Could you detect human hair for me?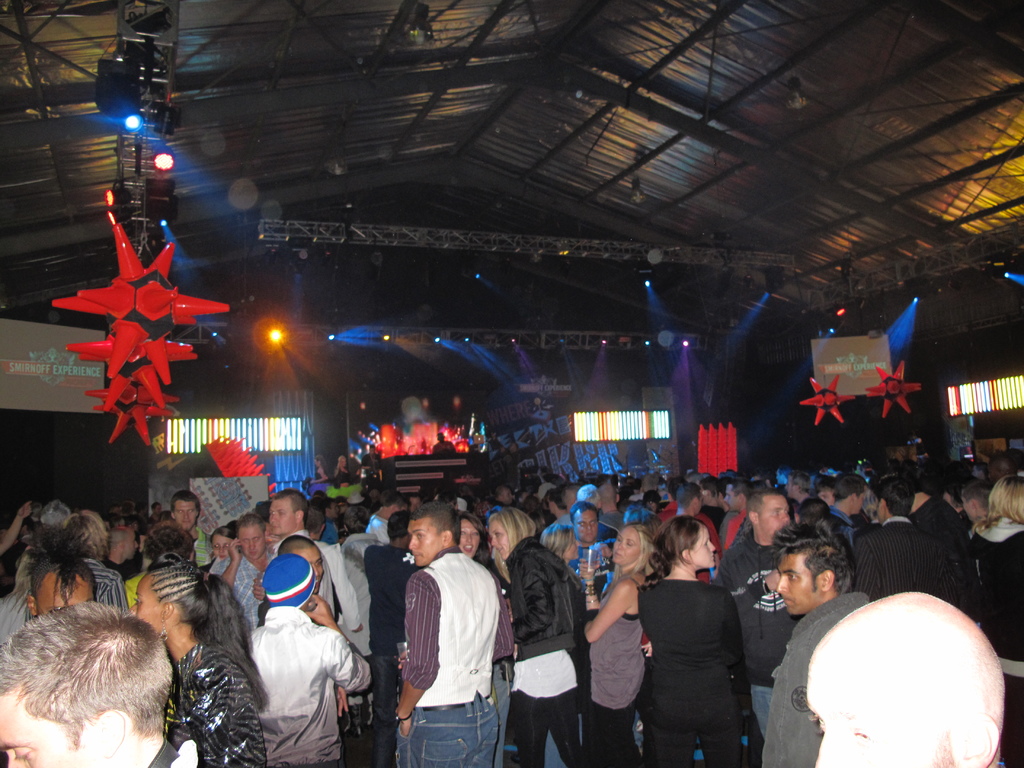
Detection result: (267, 490, 310, 534).
